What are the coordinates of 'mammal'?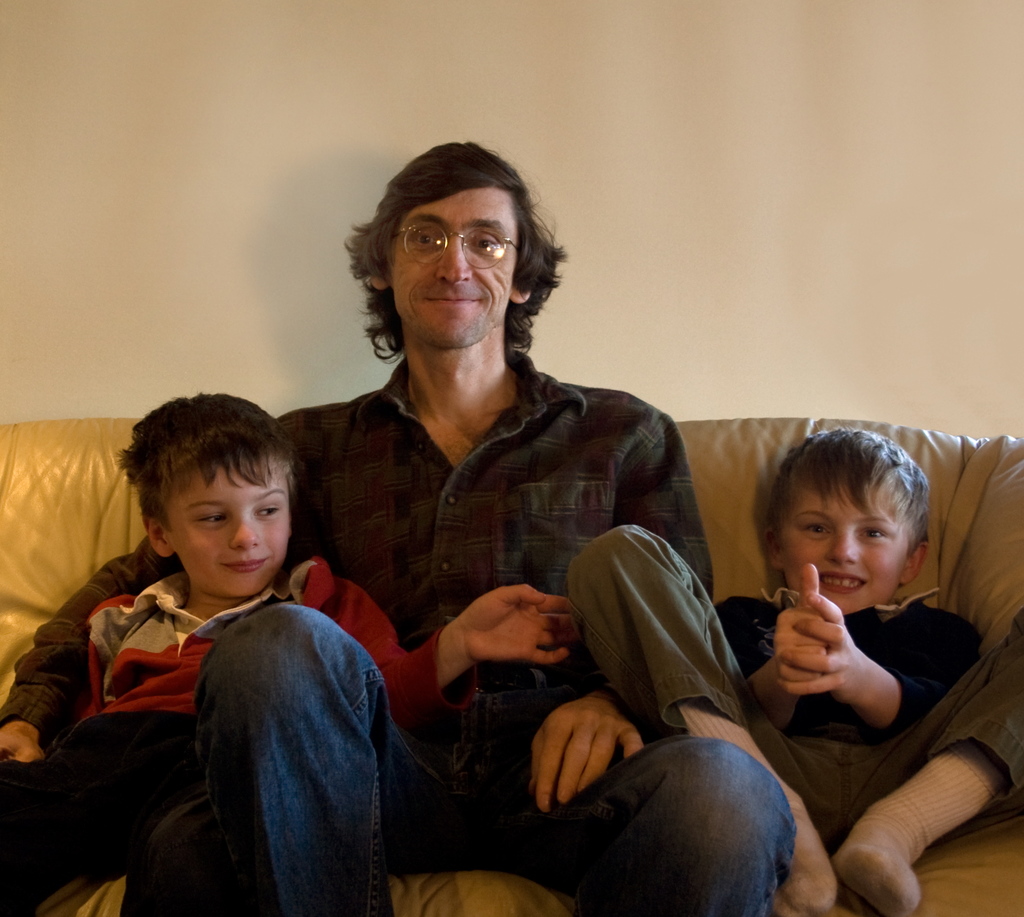
<box>186,136,747,916</box>.
